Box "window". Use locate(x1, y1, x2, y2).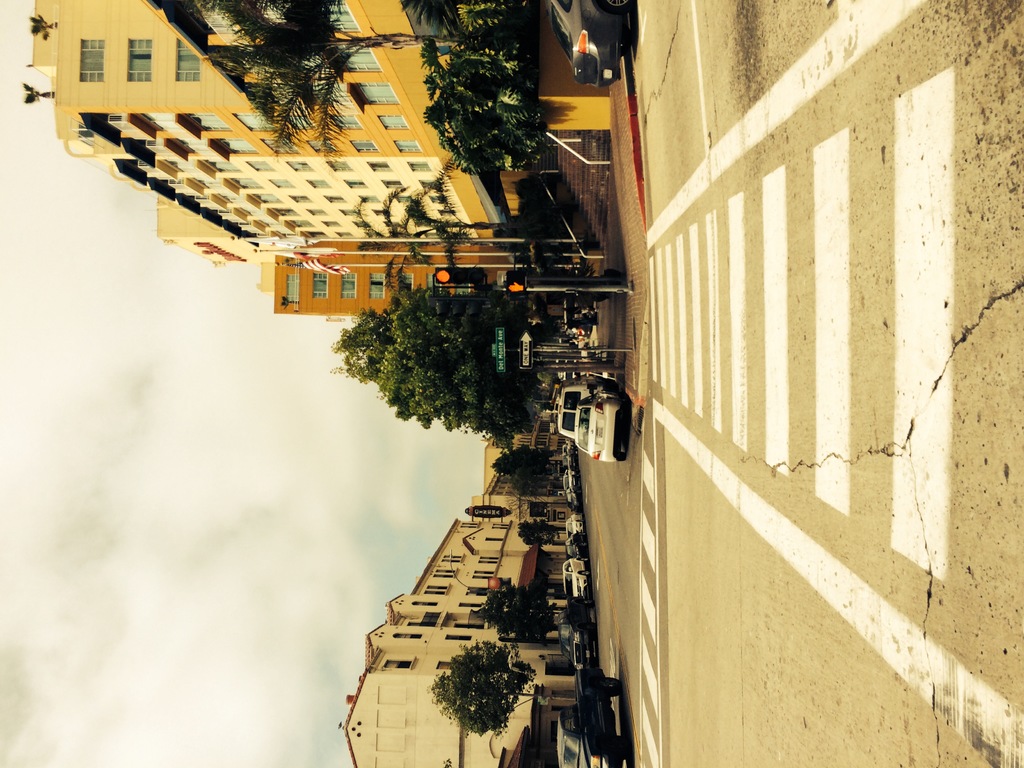
locate(232, 179, 262, 188).
